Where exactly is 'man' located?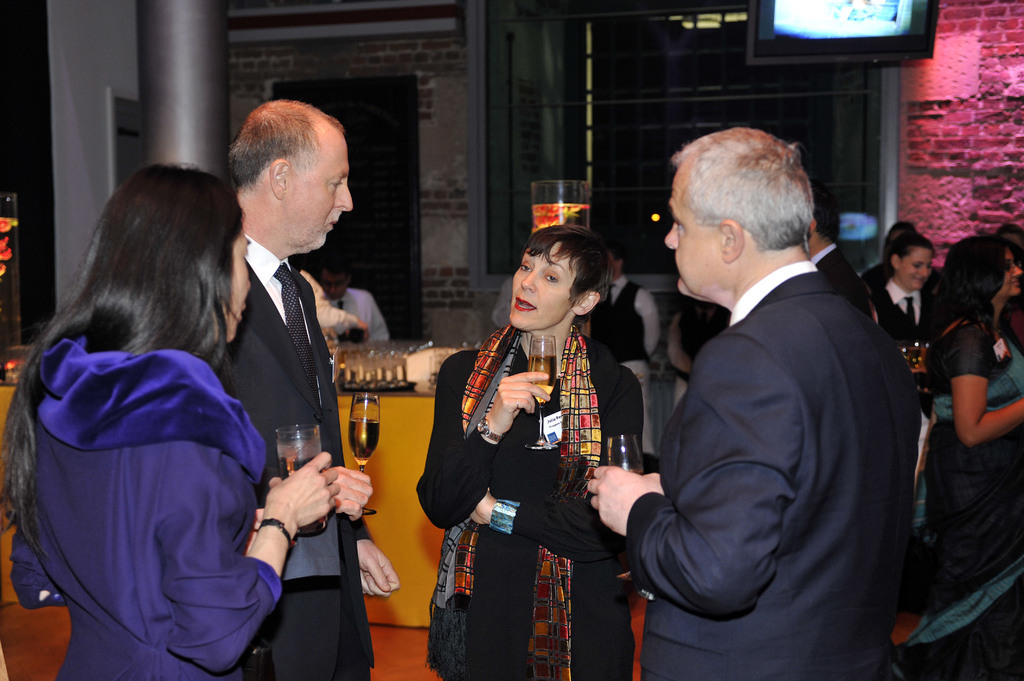
Its bounding box is (585,243,661,361).
